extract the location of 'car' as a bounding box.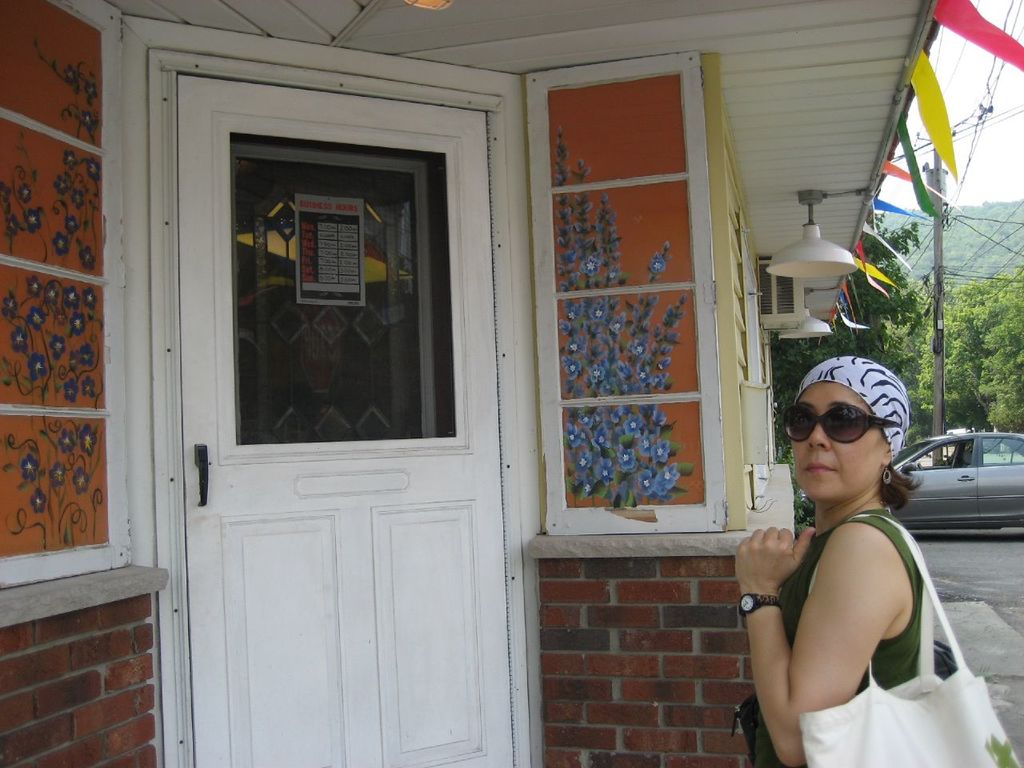
Rect(802, 432, 1023, 529).
